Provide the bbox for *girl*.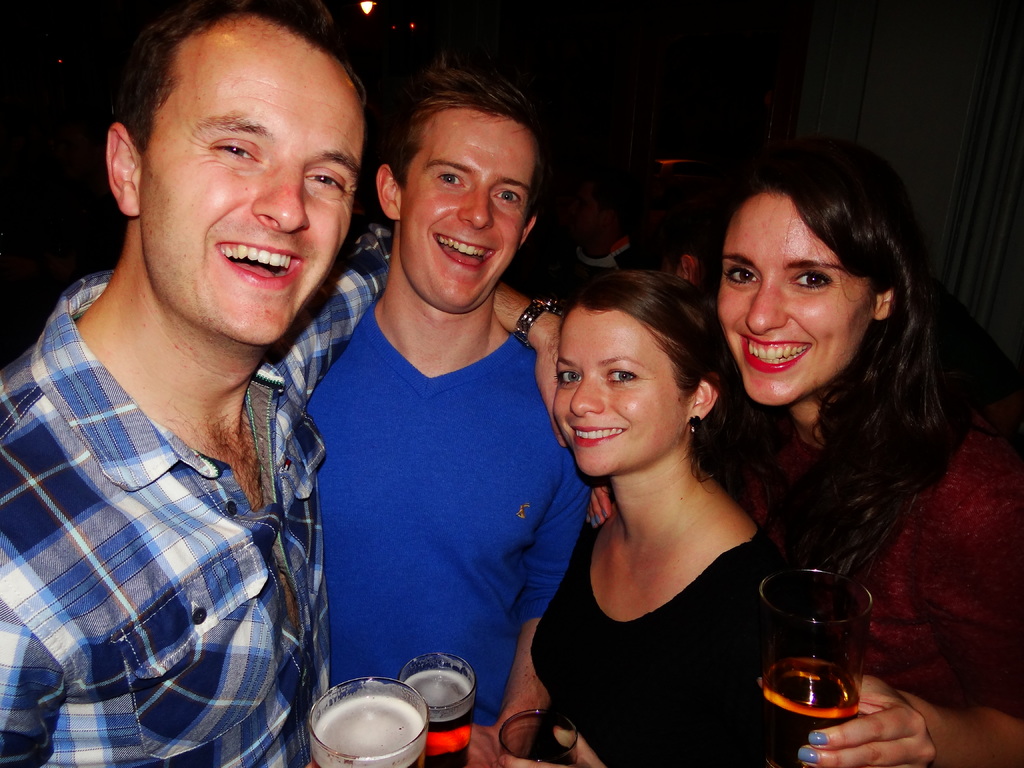
[530, 267, 825, 767].
